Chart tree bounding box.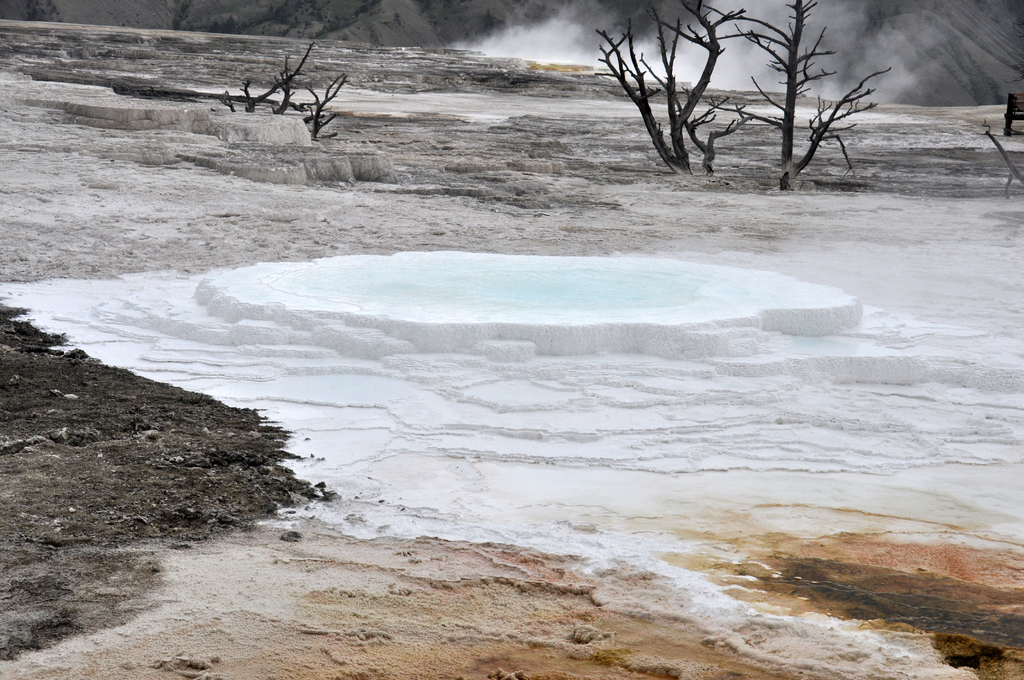
Charted: detection(558, 0, 933, 179).
